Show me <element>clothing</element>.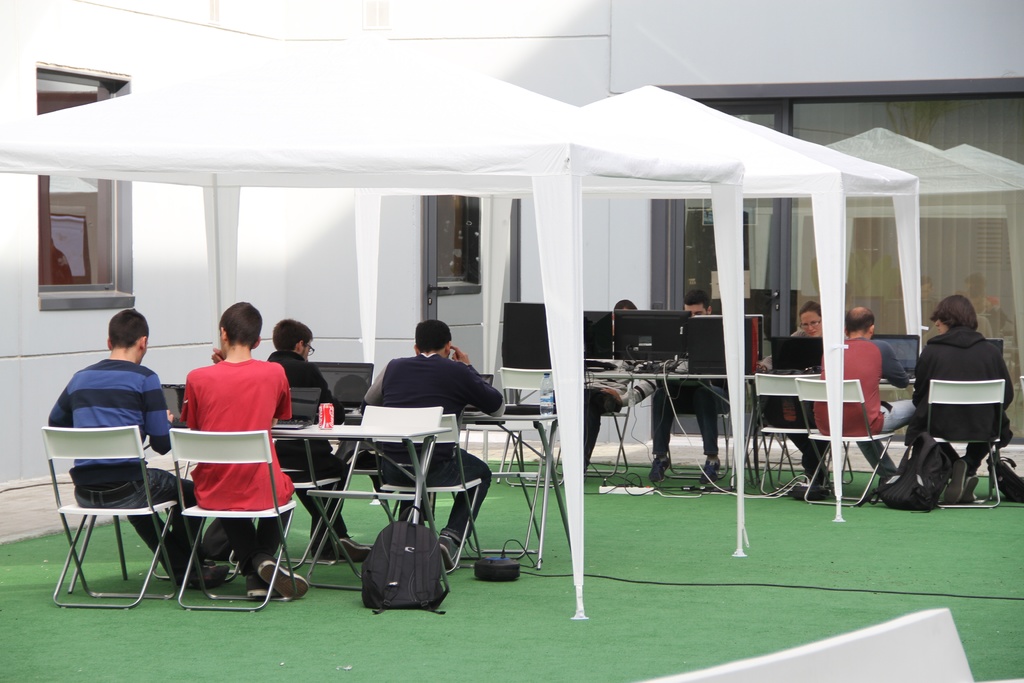
<element>clothing</element> is here: <bbox>45, 356, 180, 567</bbox>.
